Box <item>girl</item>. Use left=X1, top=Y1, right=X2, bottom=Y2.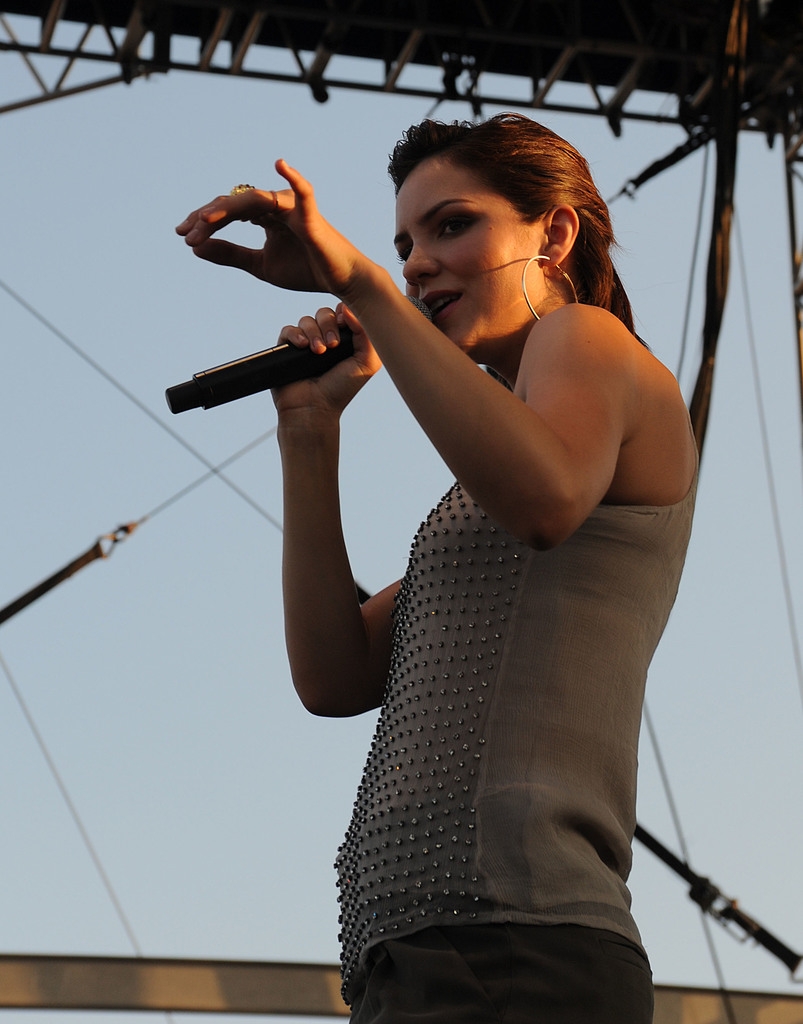
left=182, top=104, right=704, bottom=1023.
